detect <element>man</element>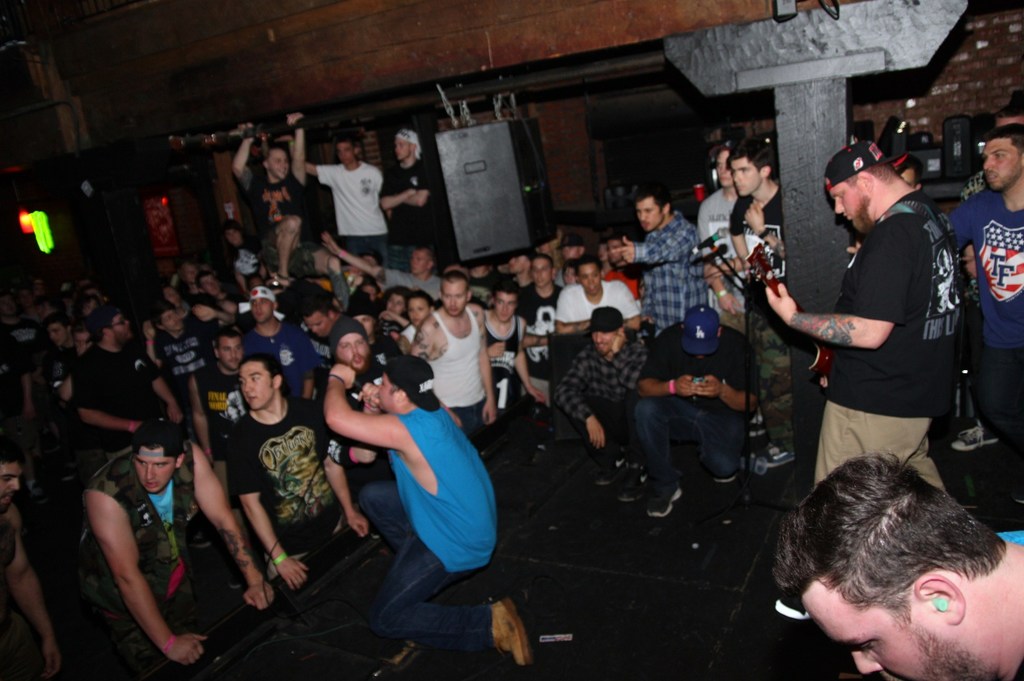
(x1=770, y1=446, x2=1023, y2=680)
